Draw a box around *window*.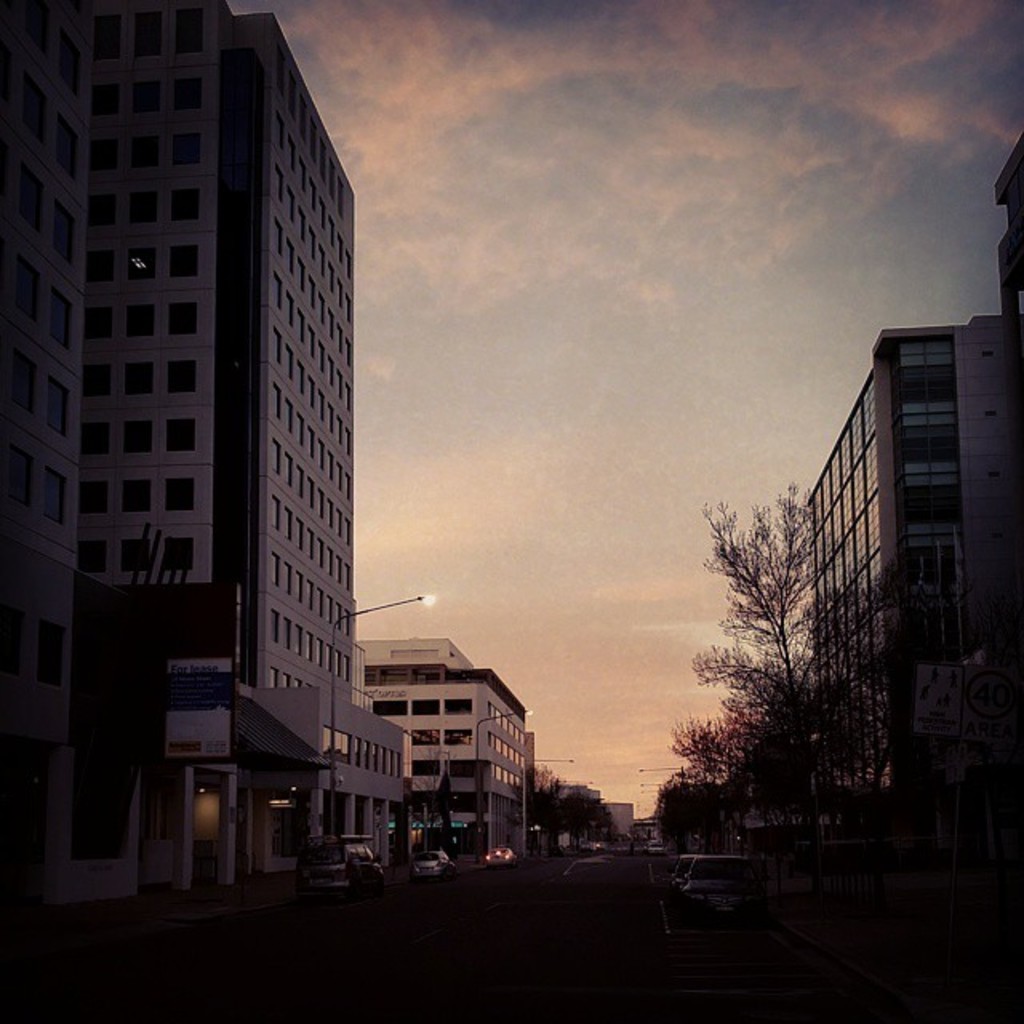
170/243/202/280.
